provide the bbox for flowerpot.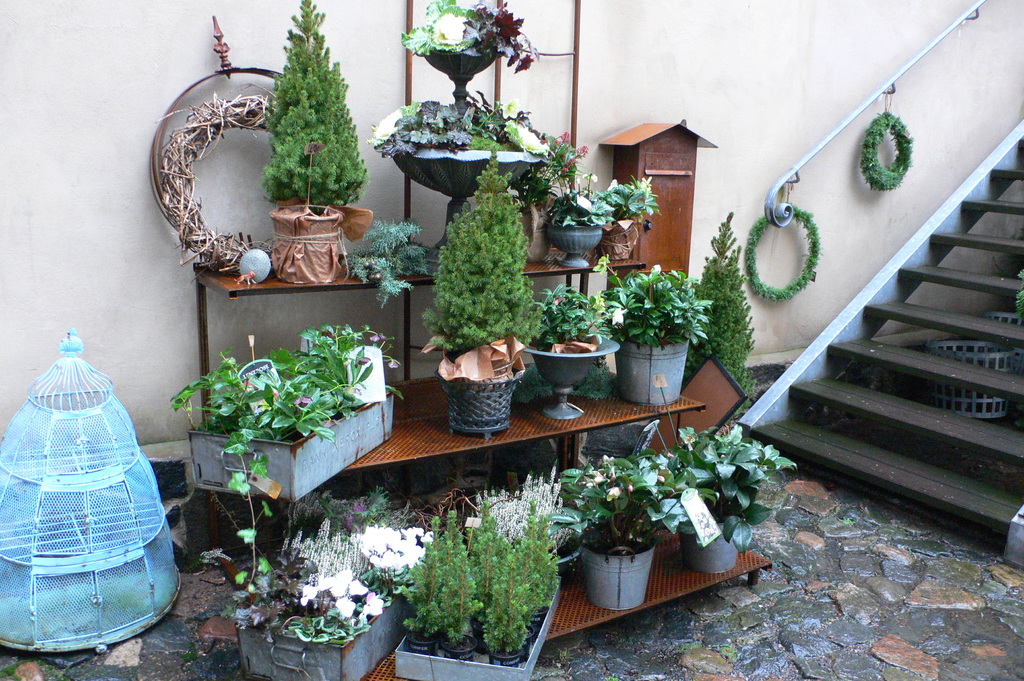
(545, 225, 604, 269).
